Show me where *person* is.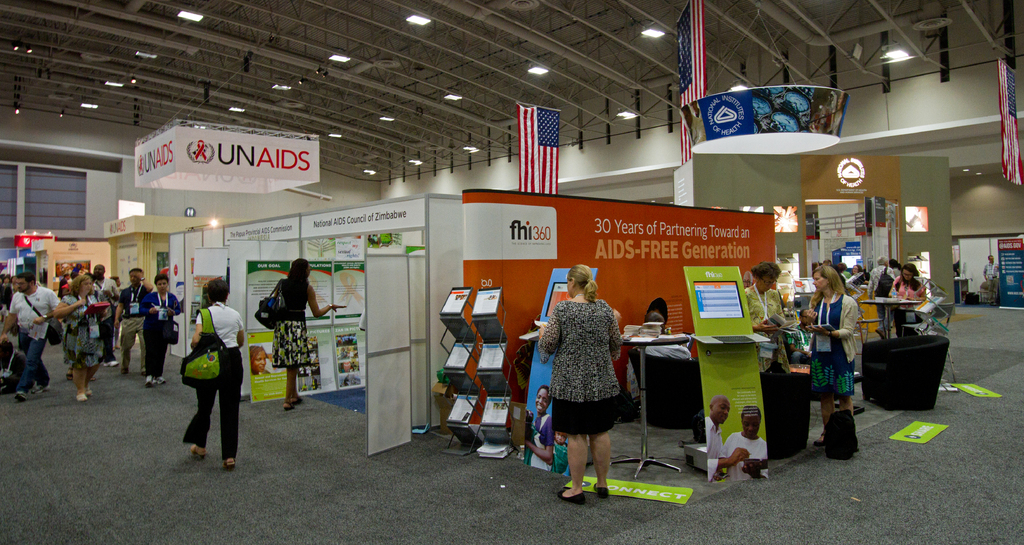
*person* is at bbox=(0, 266, 60, 404).
